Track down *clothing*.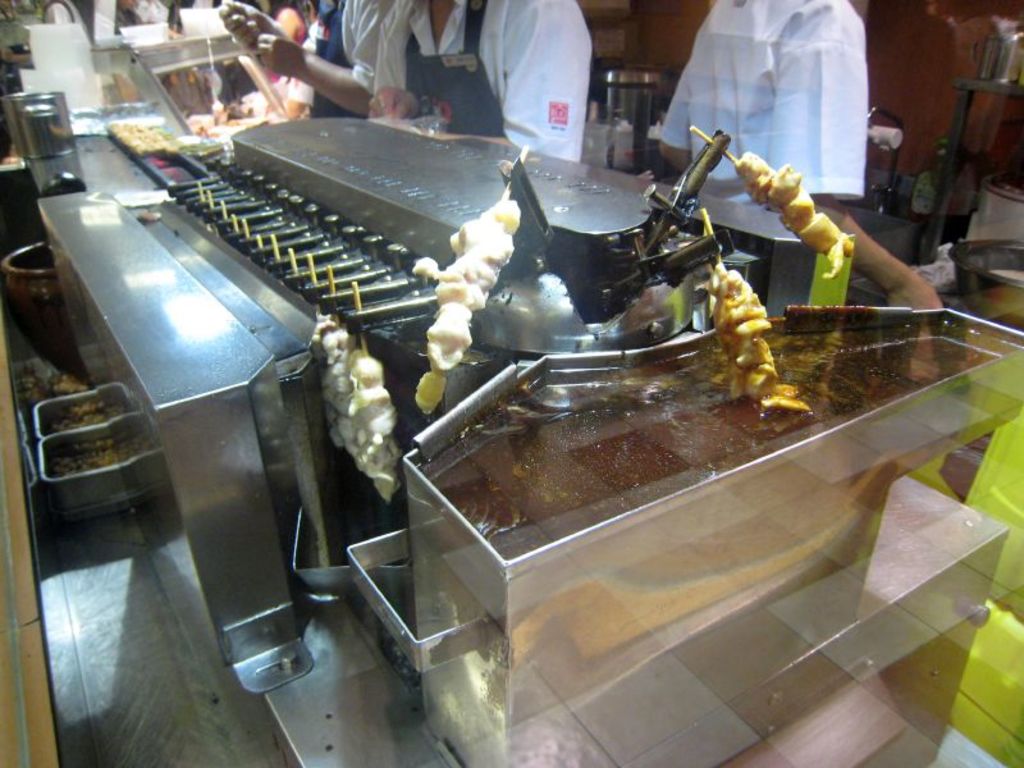
Tracked to (x1=654, y1=0, x2=864, y2=200).
